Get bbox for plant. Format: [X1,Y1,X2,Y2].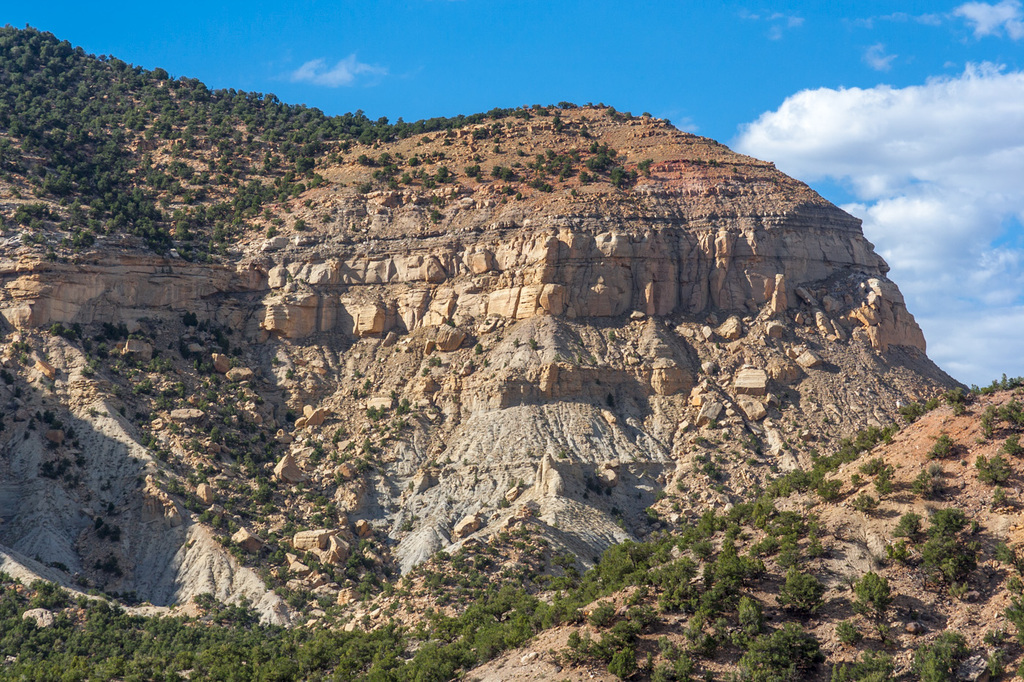
[468,123,488,139].
